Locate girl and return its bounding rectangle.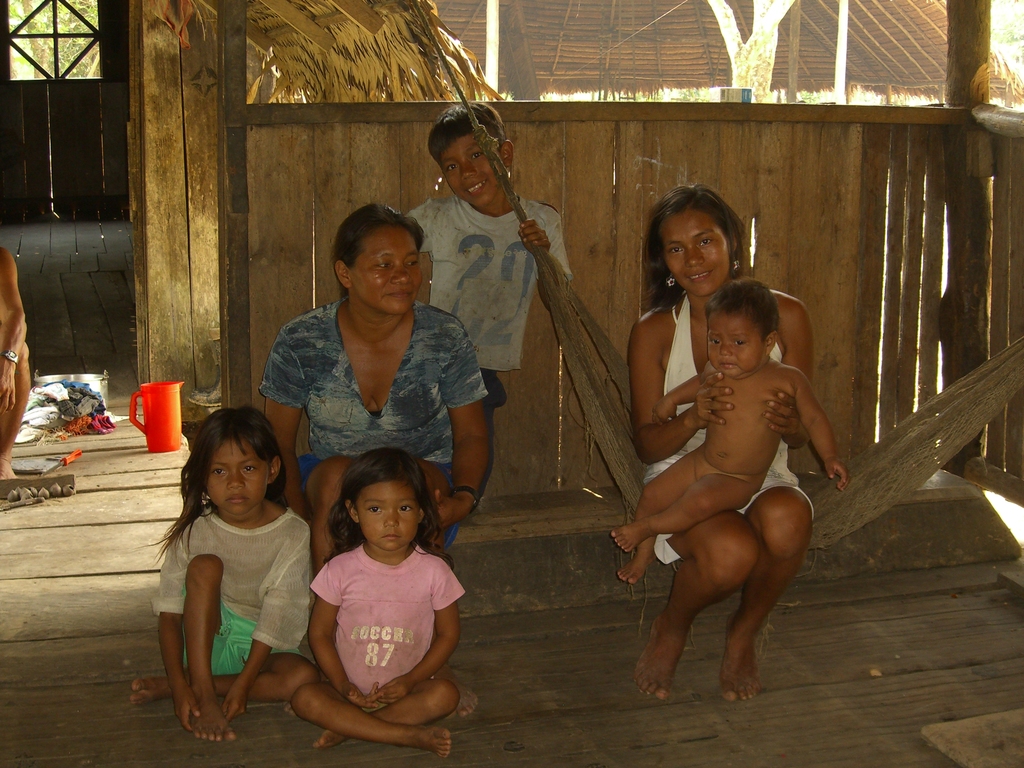
BBox(291, 447, 465, 757).
